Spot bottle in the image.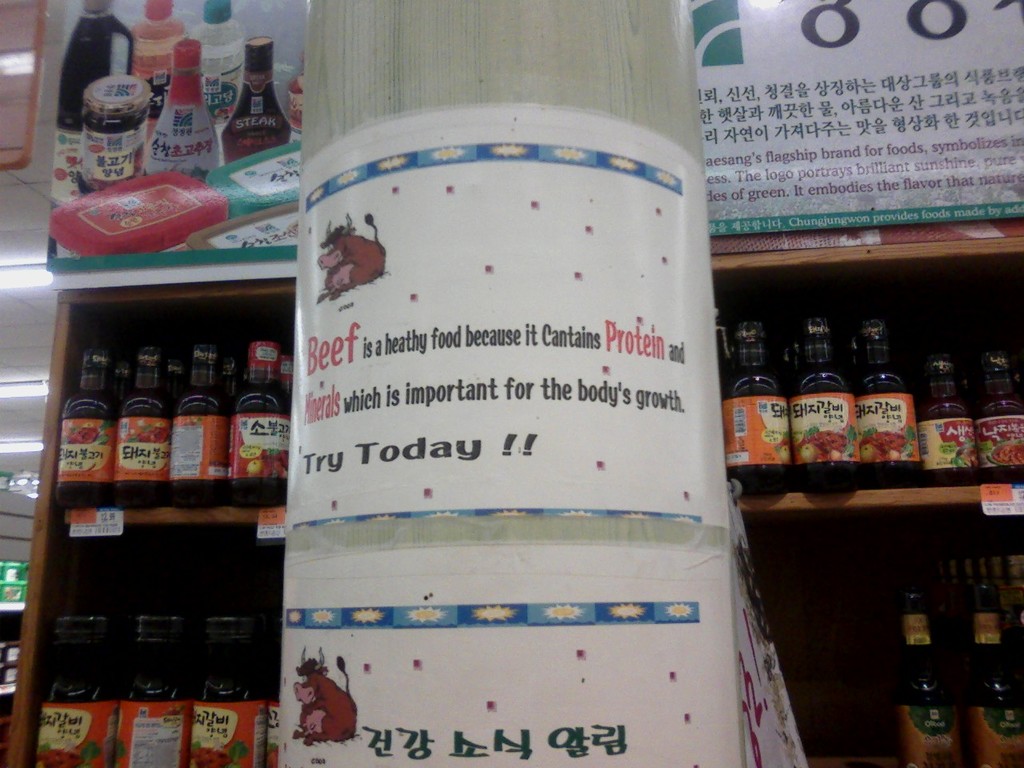
bottle found at region(970, 346, 1023, 486).
